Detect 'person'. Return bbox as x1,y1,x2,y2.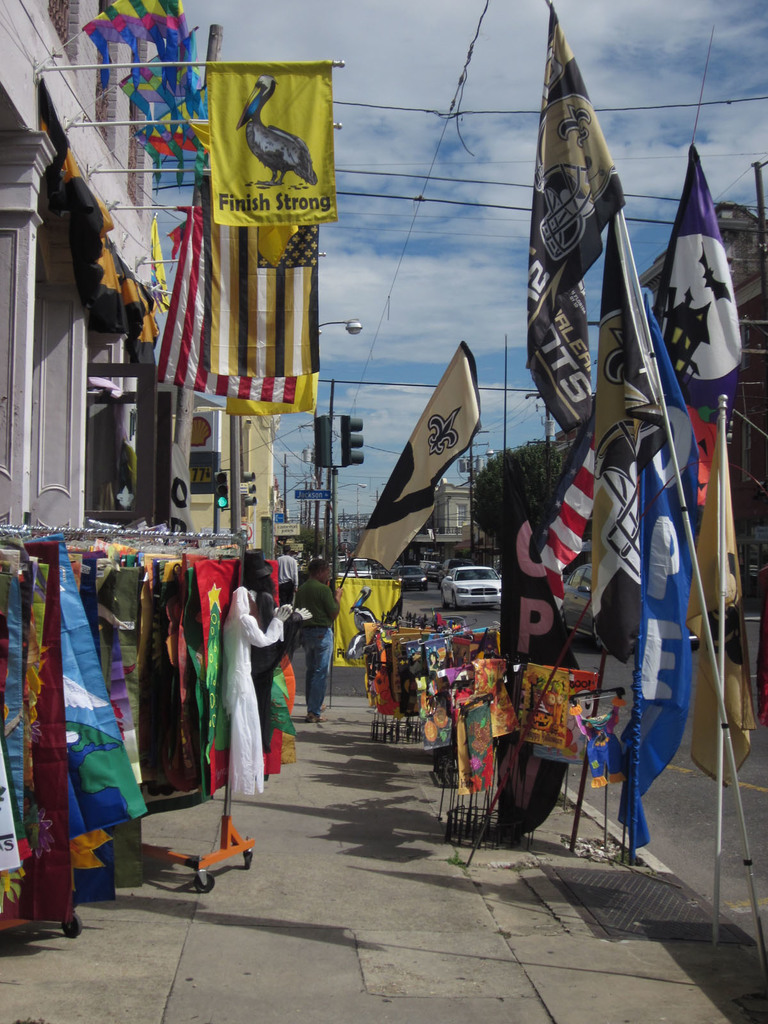
289,556,345,717.
